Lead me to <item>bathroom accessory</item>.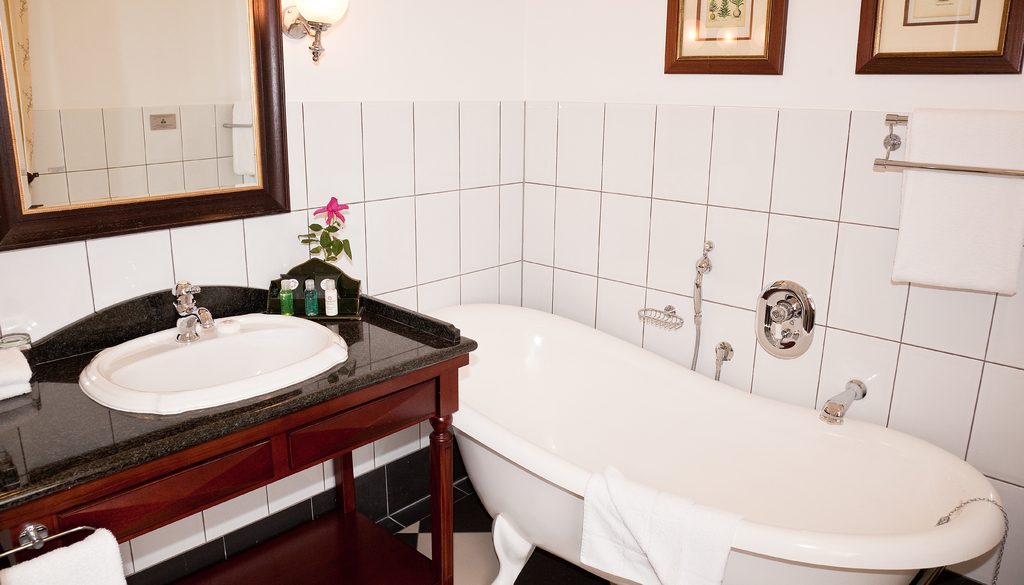
Lead to 0, 511, 107, 584.
